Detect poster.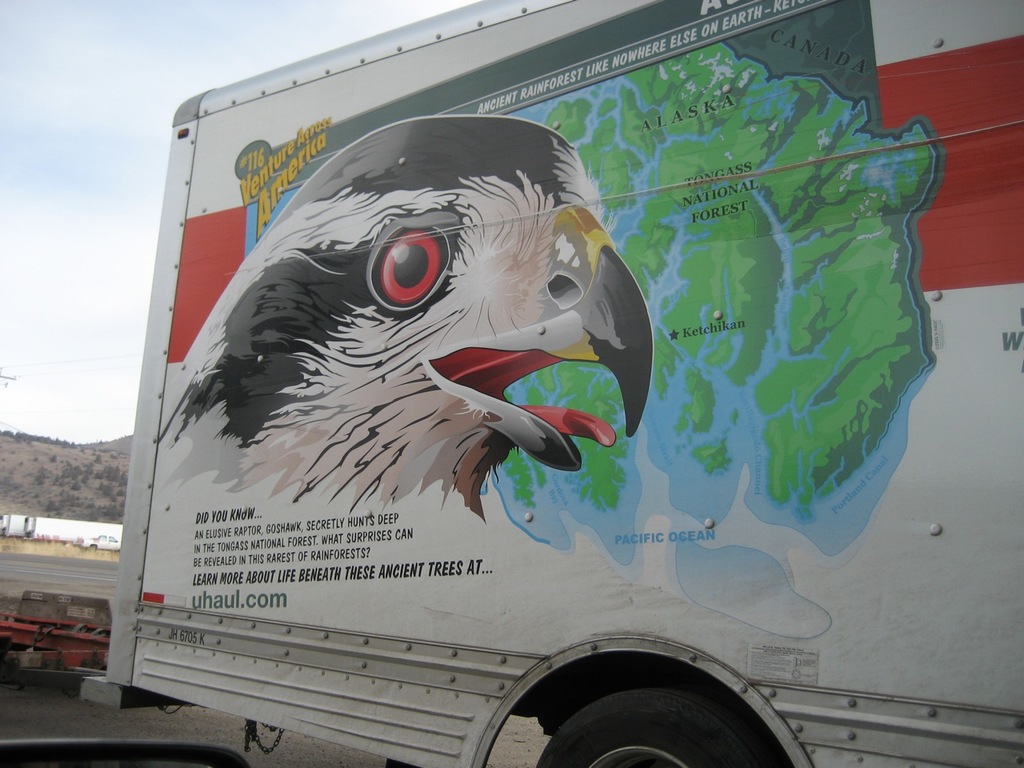
Detected at rect(134, 0, 1023, 706).
